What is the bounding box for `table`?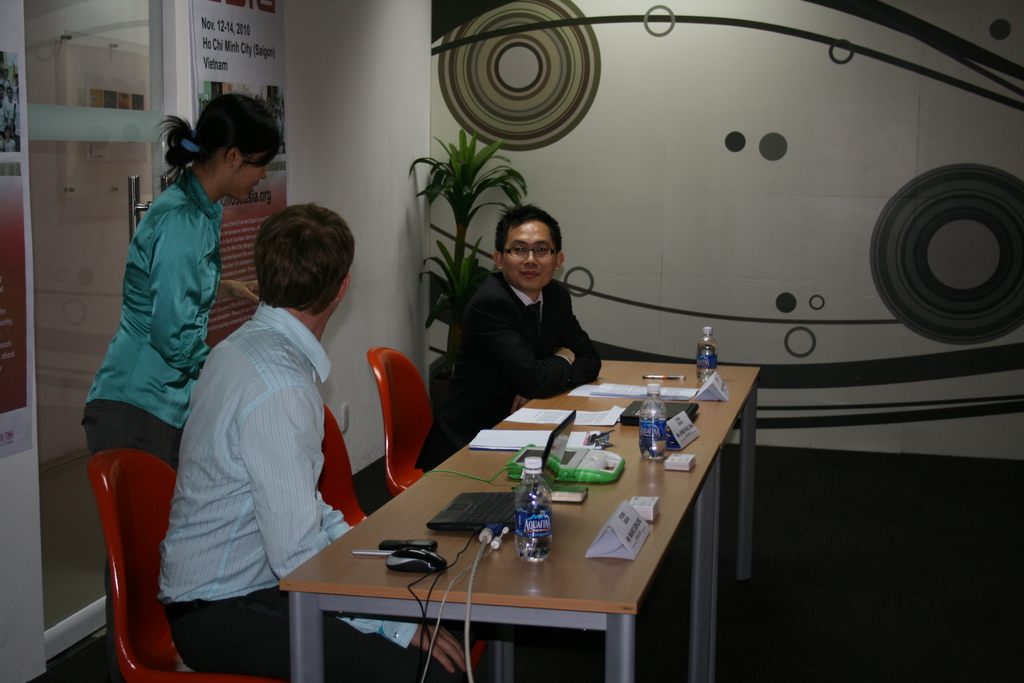
bbox(369, 376, 790, 681).
